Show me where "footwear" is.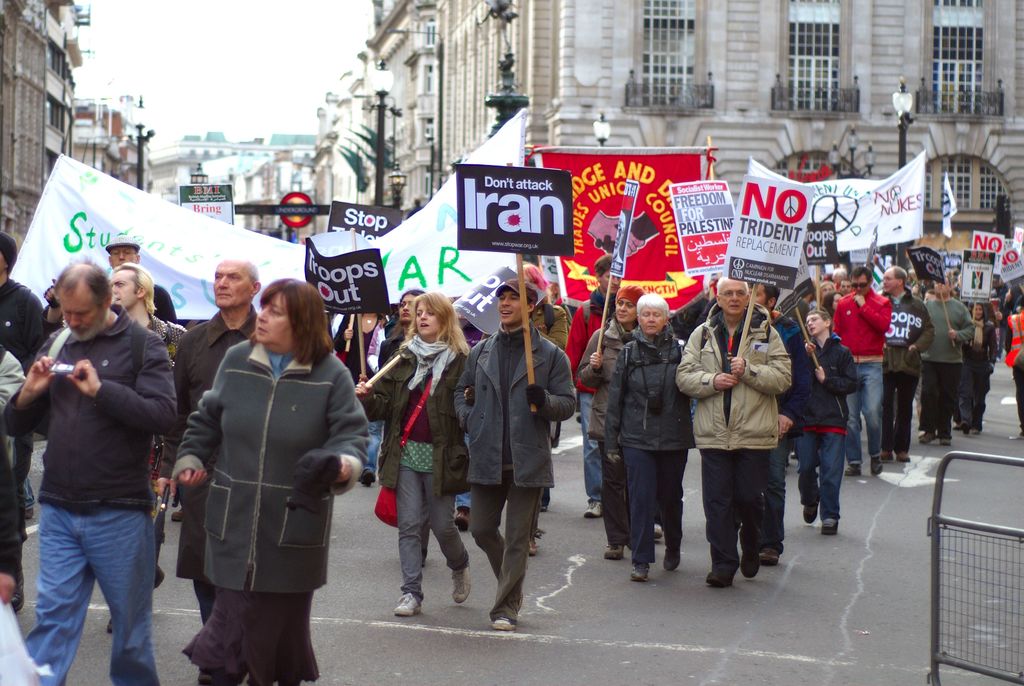
"footwear" is at select_region(767, 534, 788, 565).
